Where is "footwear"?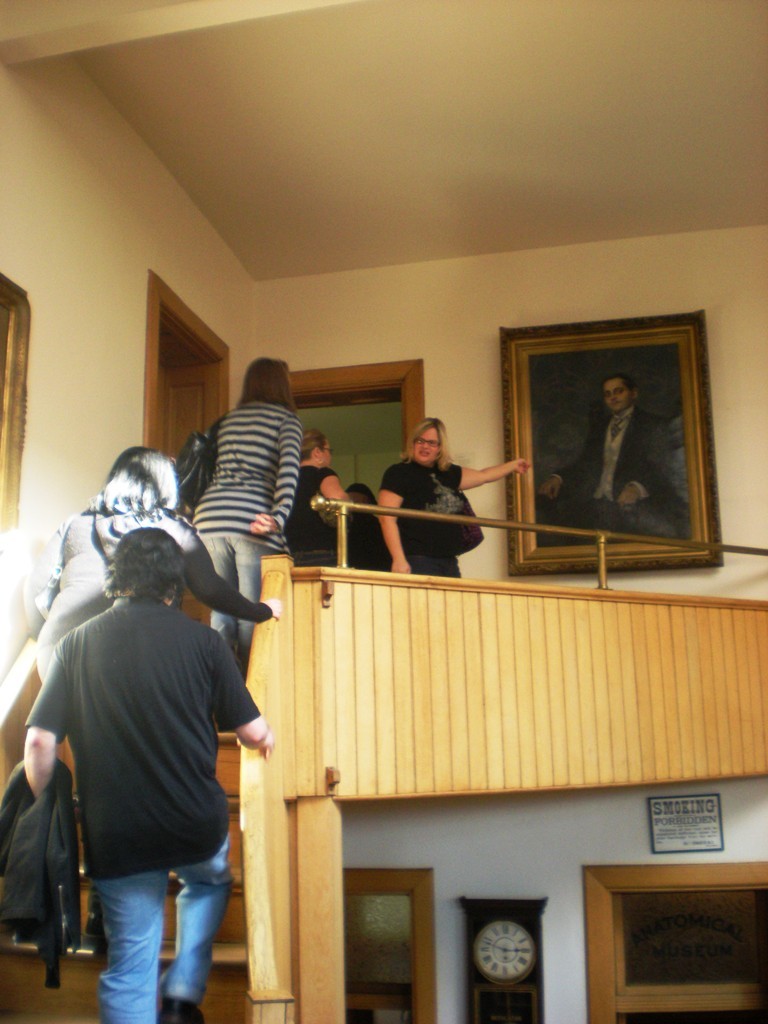
(x1=79, y1=915, x2=103, y2=951).
